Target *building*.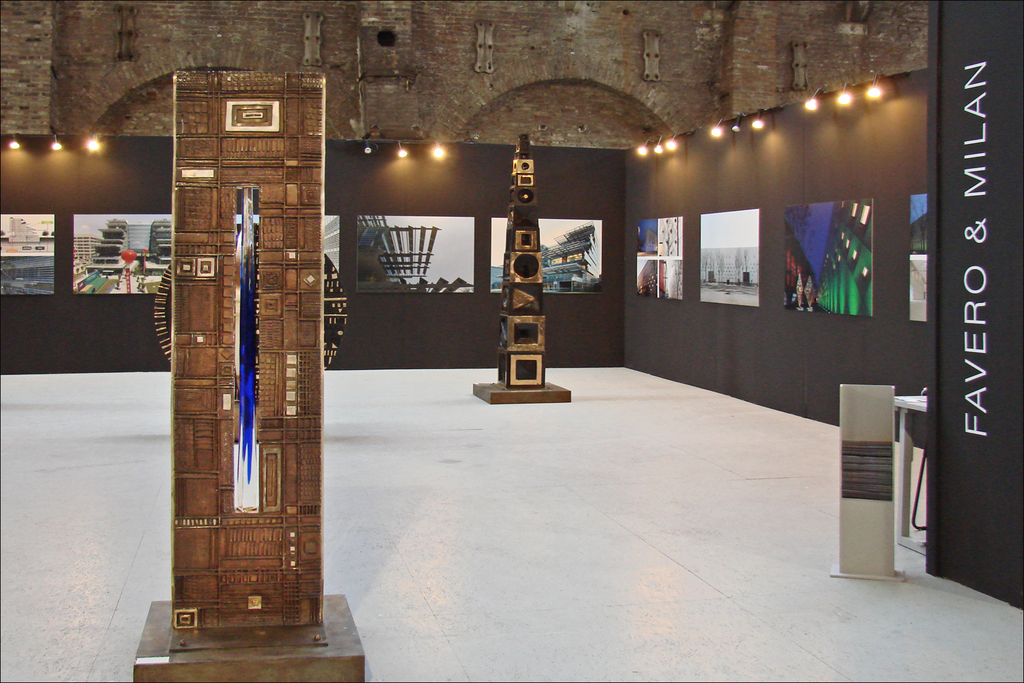
Target region: crop(0, 0, 1023, 682).
